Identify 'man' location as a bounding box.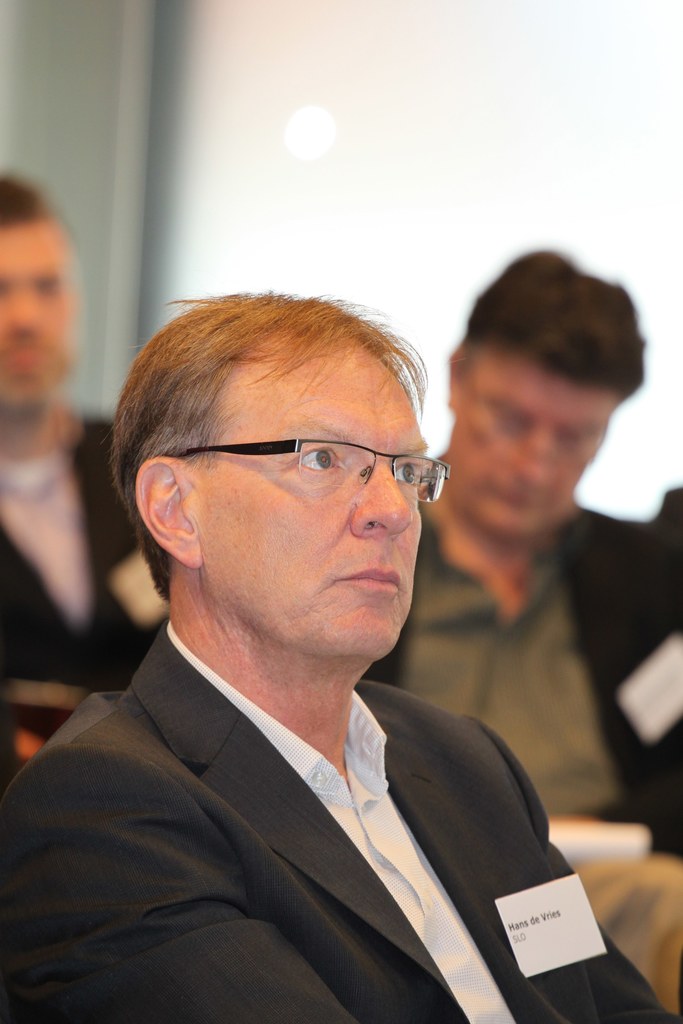
[356, 247, 682, 1022].
